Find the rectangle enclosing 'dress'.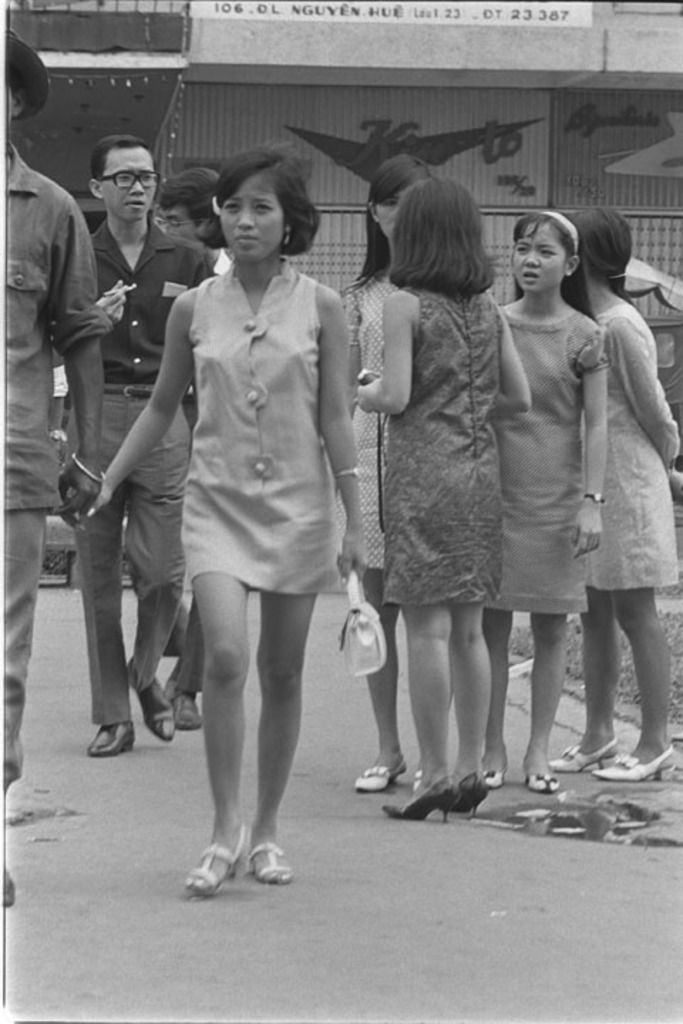
<region>384, 292, 502, 602</region>.
